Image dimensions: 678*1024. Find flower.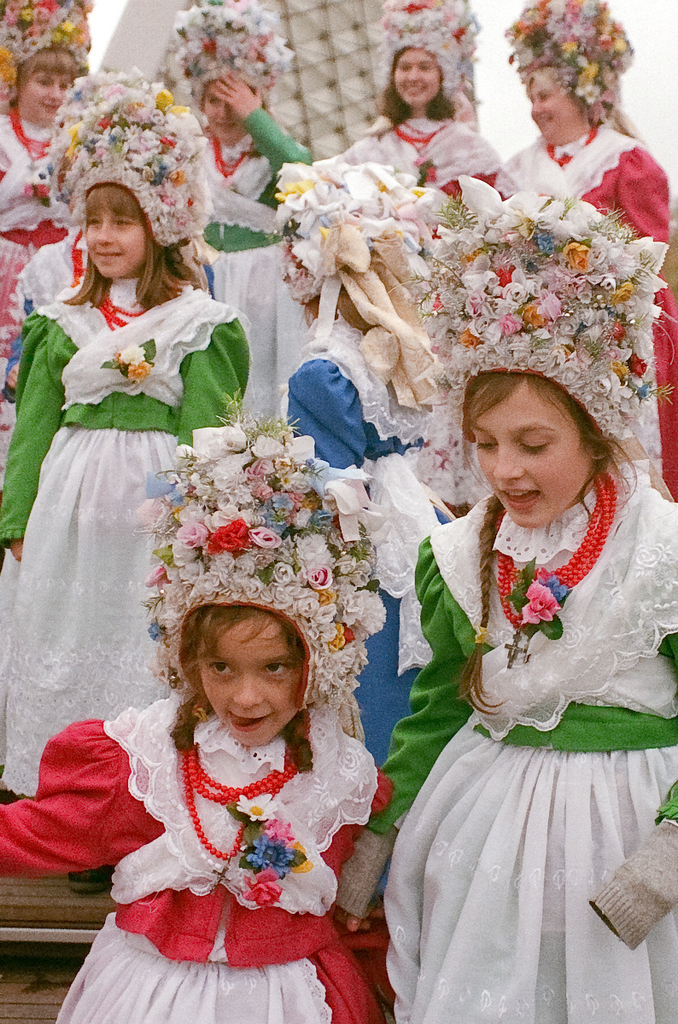
118/343/146/362.
